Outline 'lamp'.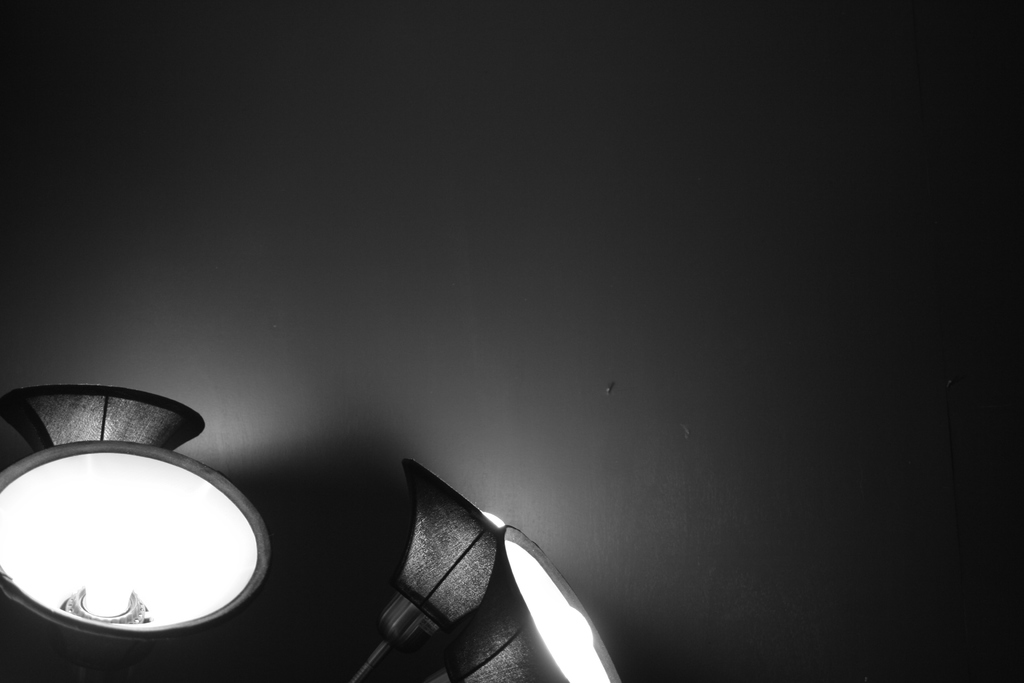
Outline: BBox(394, 525, 626, 682).
